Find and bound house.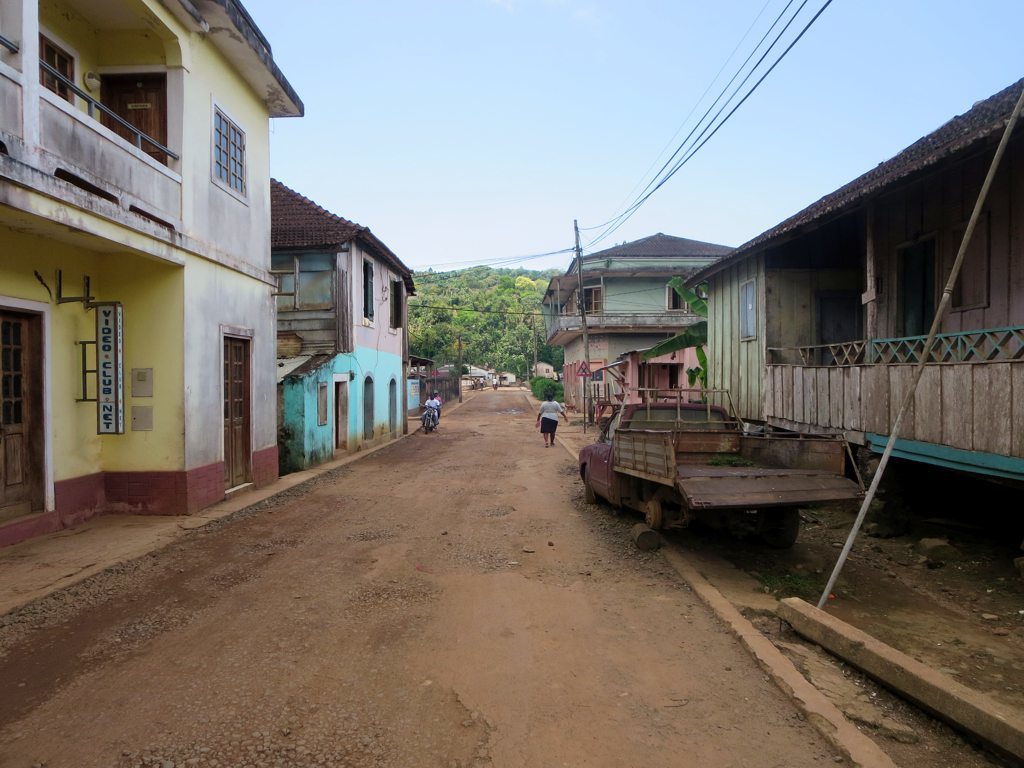
Bound: 531, 216, 744, 423.
